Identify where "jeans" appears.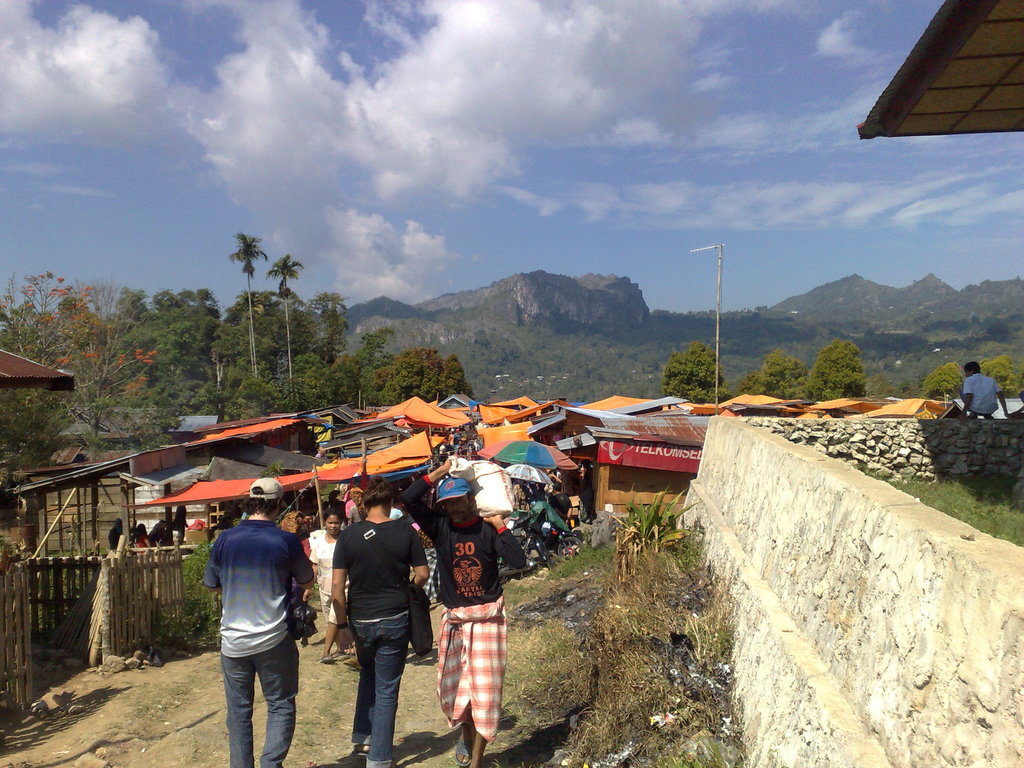
Appears at <box>348,610,411,767</box>.
